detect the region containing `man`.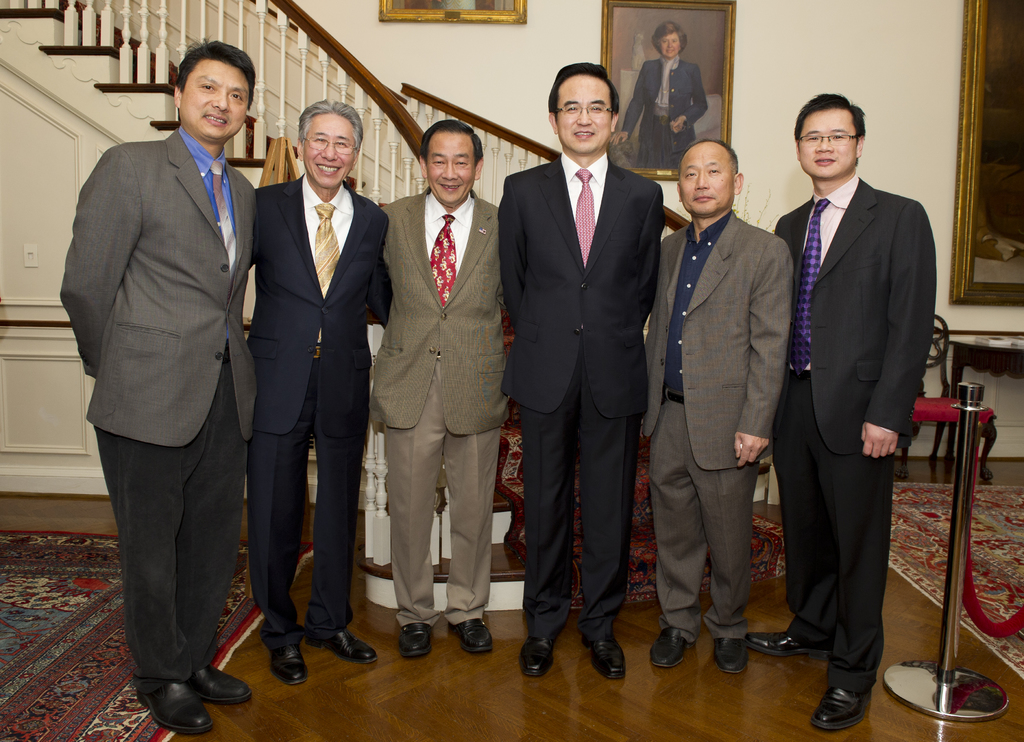
[x1=56, y1=42, x2=263, y2=734].
